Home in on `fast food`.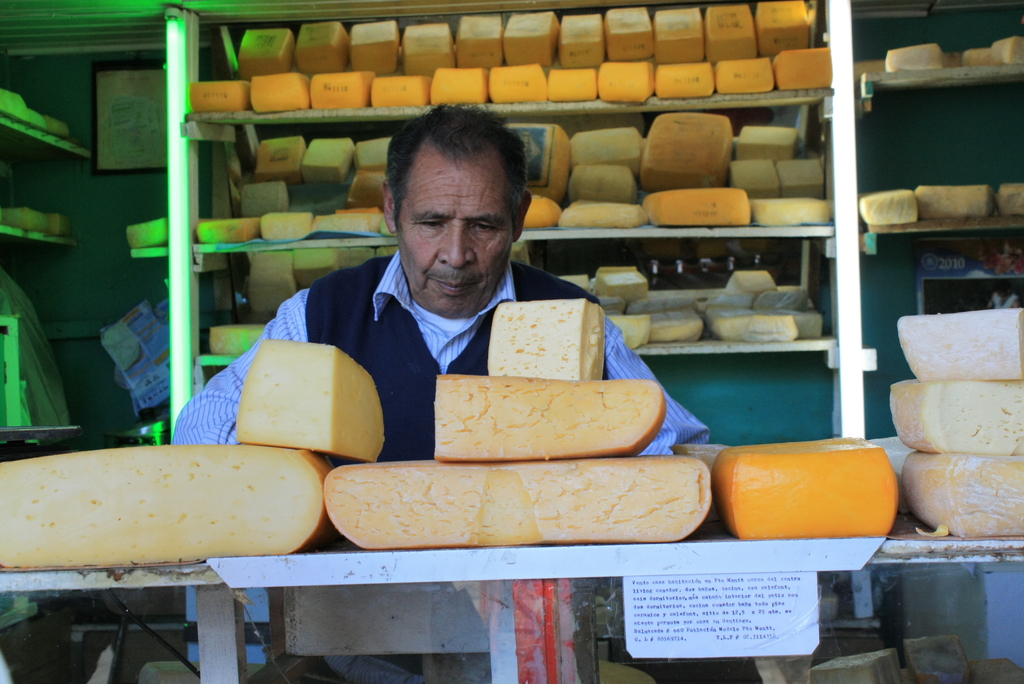
Homed in at 628:298:704:346.
